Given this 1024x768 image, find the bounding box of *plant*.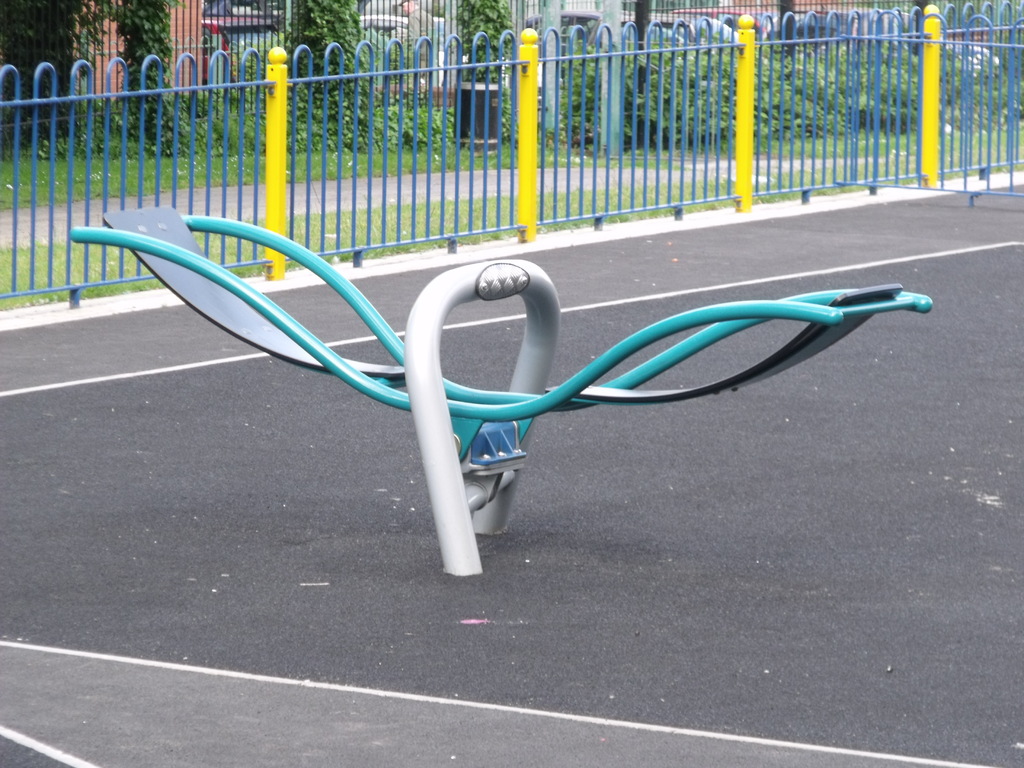
[534, 170, 740, 236].
